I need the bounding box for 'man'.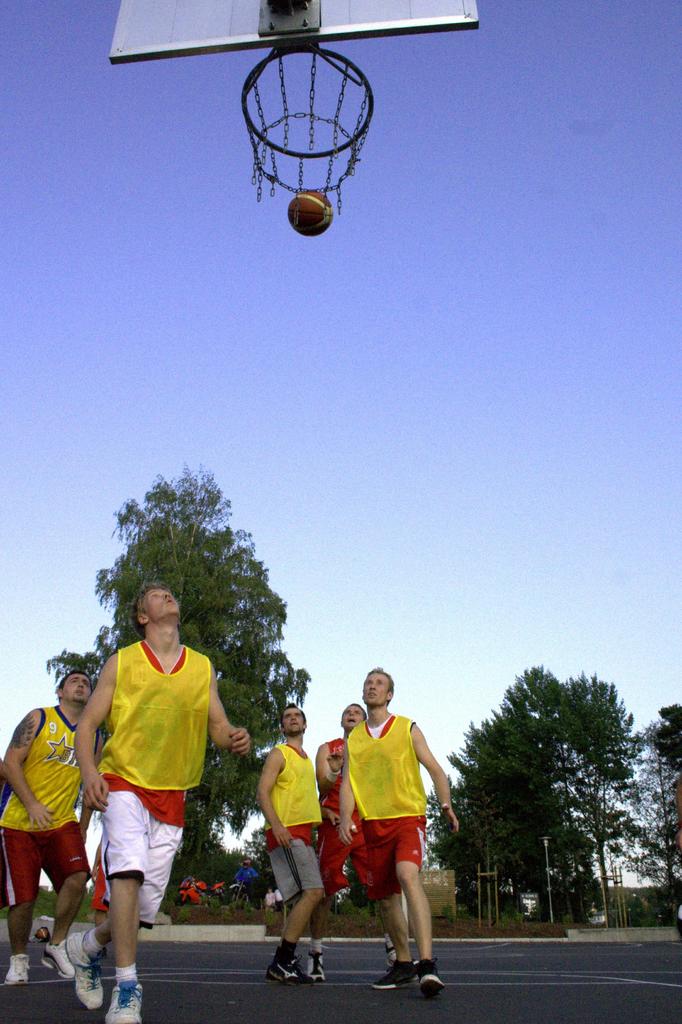
Here it is: l=329, t=680, r=454, b=995.
